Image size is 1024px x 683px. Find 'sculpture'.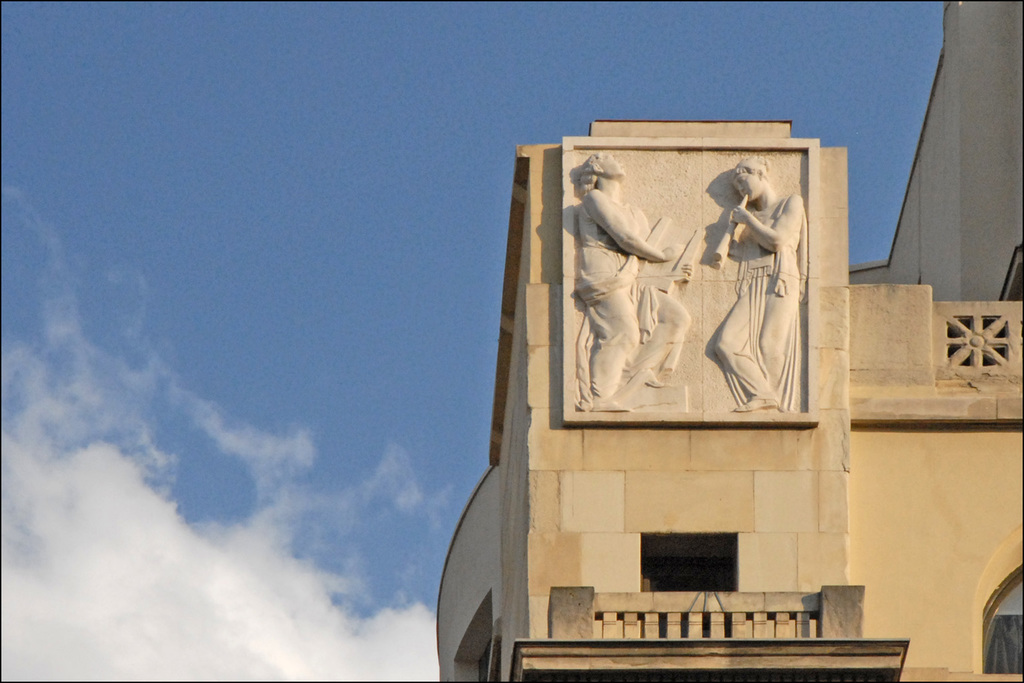
(701, 149, 818, 426).
